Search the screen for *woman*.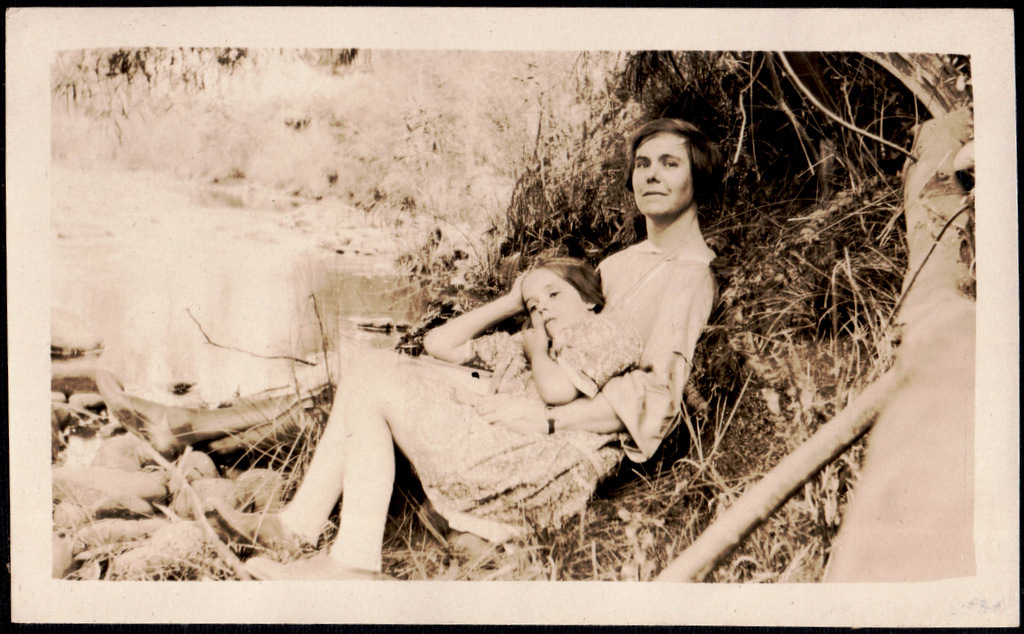
Found at 273,150,772,564.
